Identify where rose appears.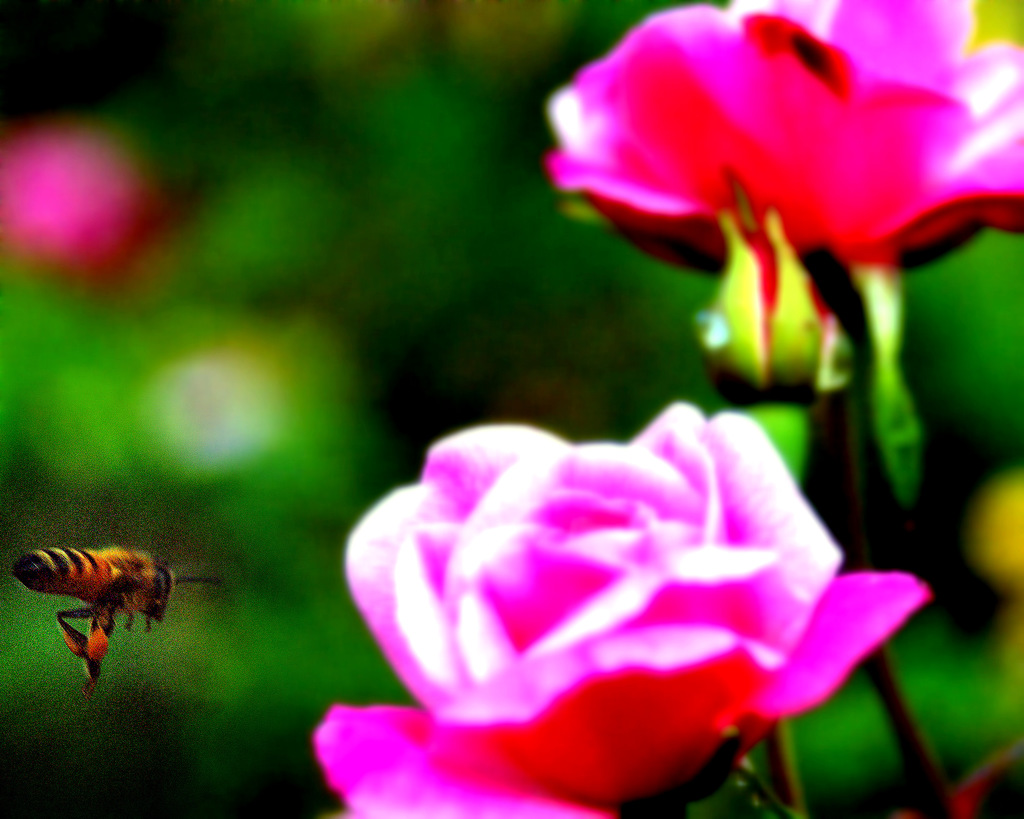
Appears at box(541, 0, 1023, 271).
